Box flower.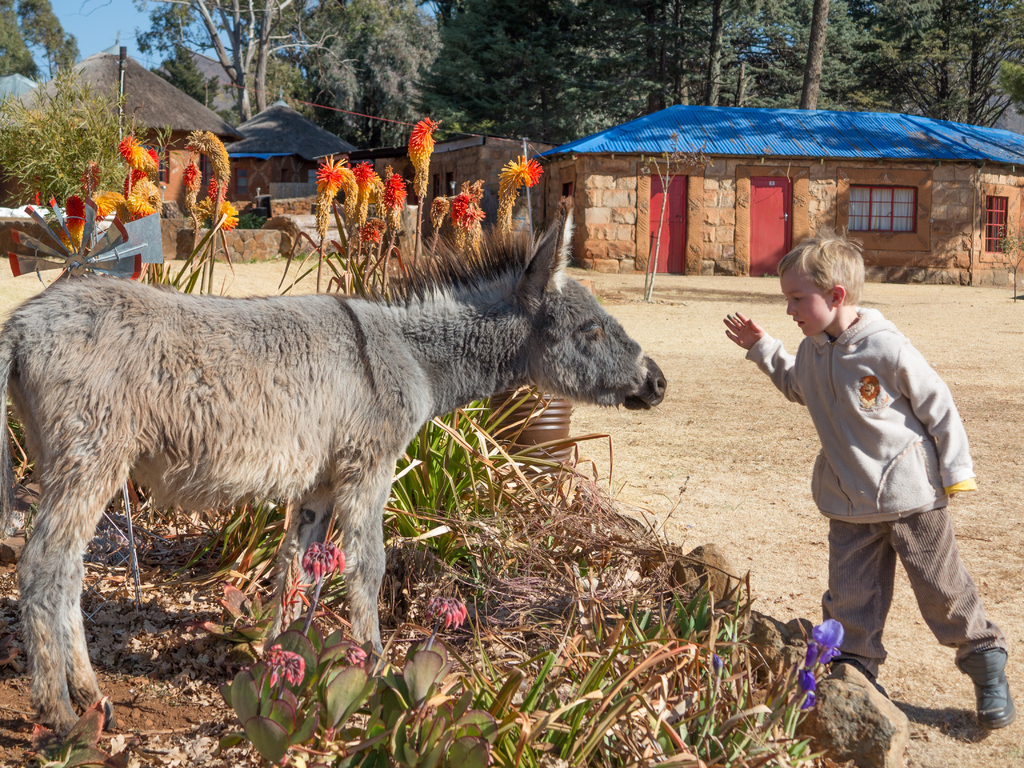
[796, 617, 844, 703].
